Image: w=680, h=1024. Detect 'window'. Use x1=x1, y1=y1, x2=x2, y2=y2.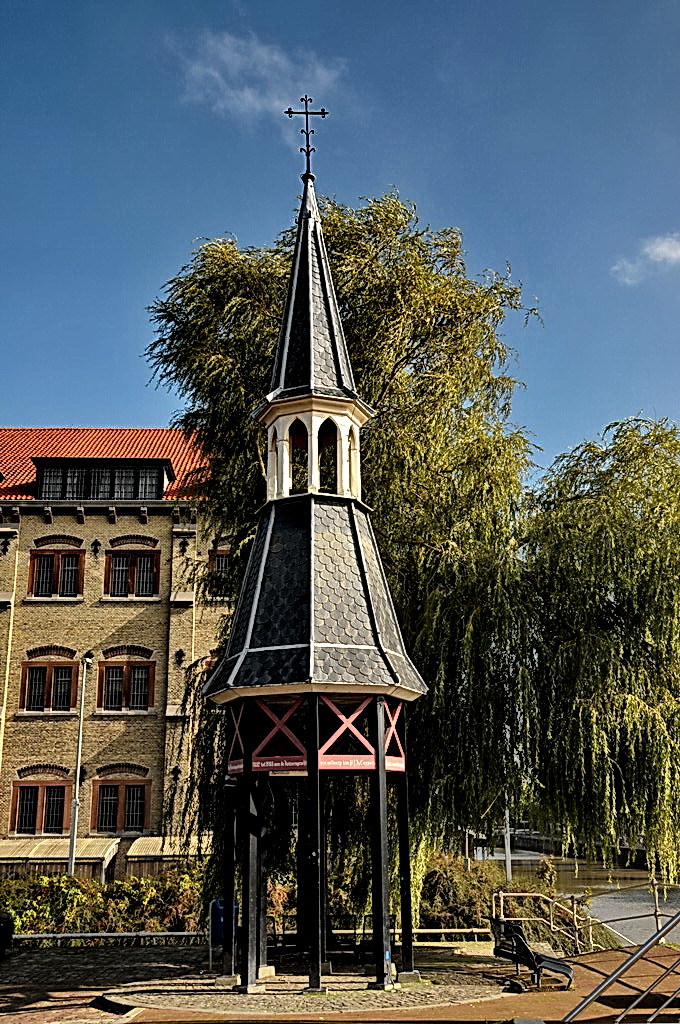
x1=6, y1=774, x2=73, y2=834.
